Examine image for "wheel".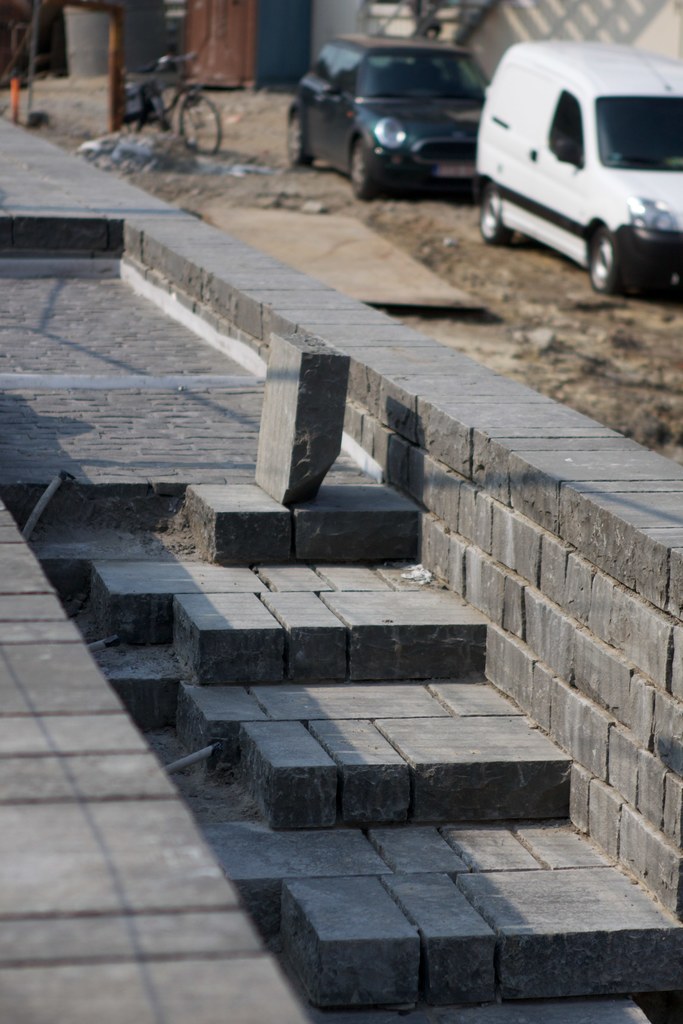
Examination result: x1=288, y1=116, x2=317, y2=164.
